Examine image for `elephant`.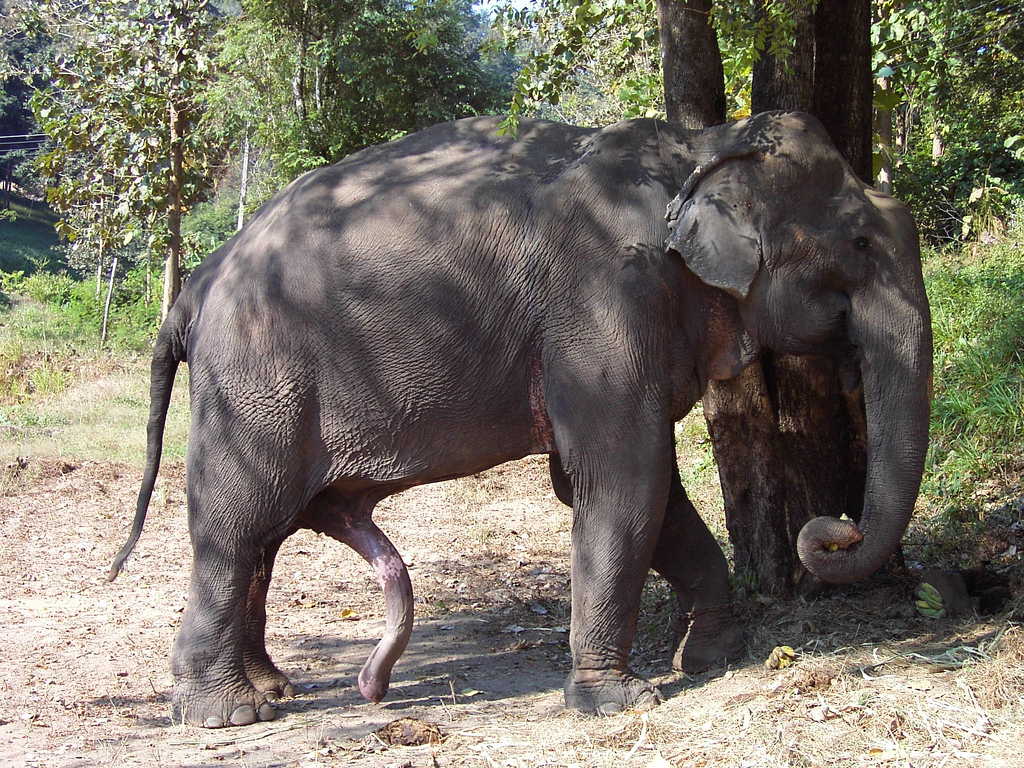
Examination result: Rect(135, 102, 924, 719).
